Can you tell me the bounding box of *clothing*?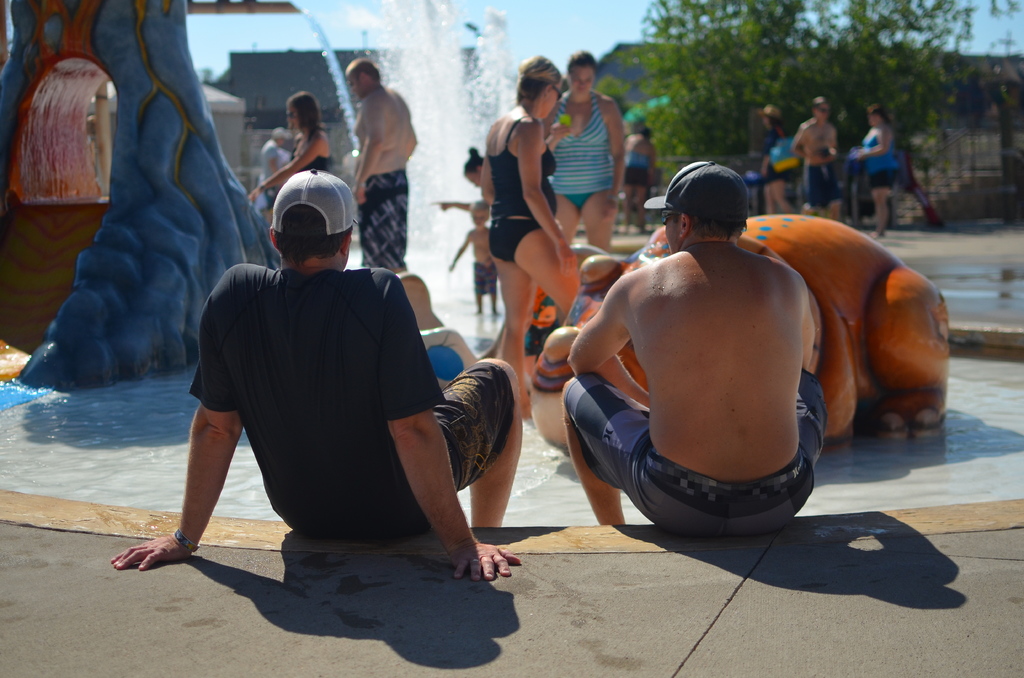
pyautogui.locateOnScreen(626, 143, 655, 190).
